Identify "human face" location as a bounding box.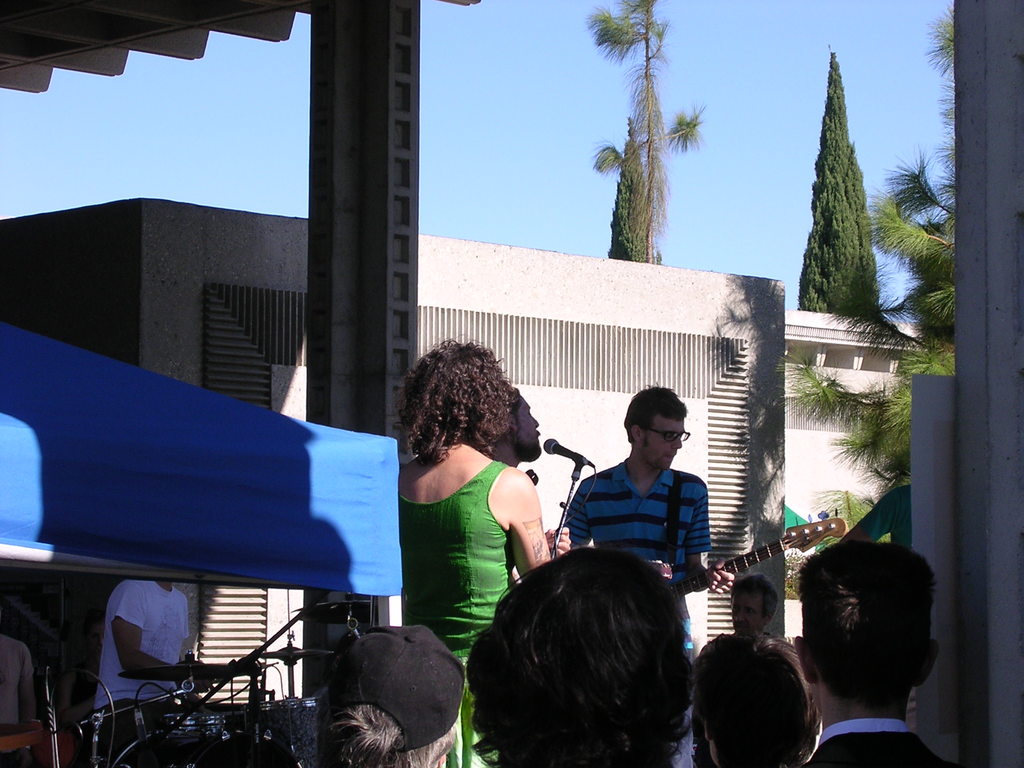
514:388:540:461.
